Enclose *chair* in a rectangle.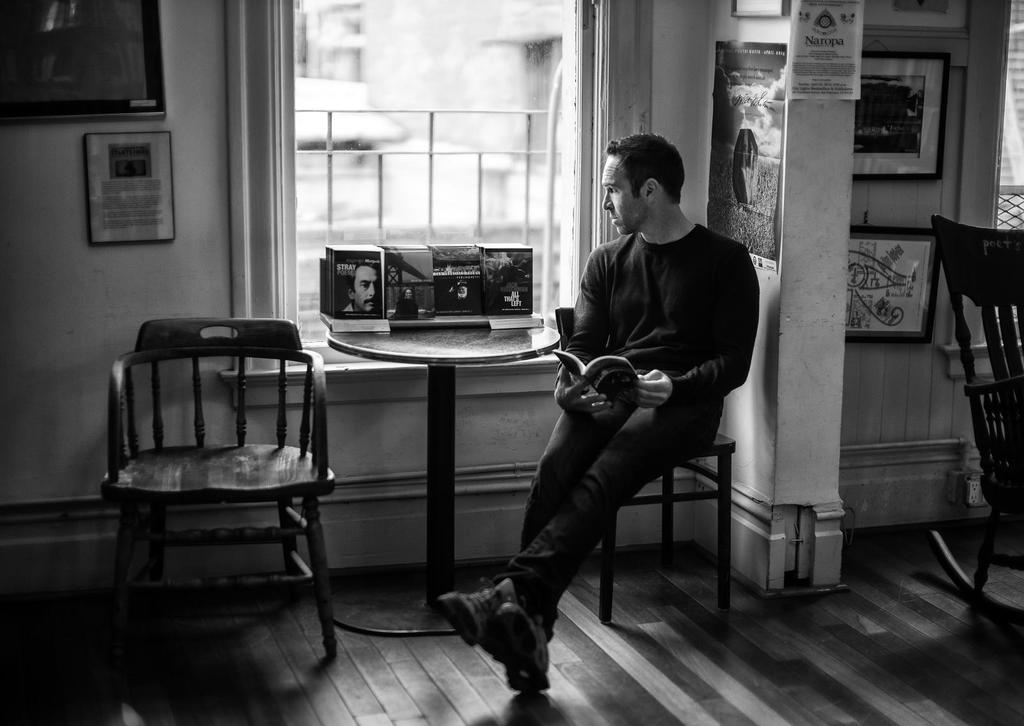
[100, 293, 343, 648].
